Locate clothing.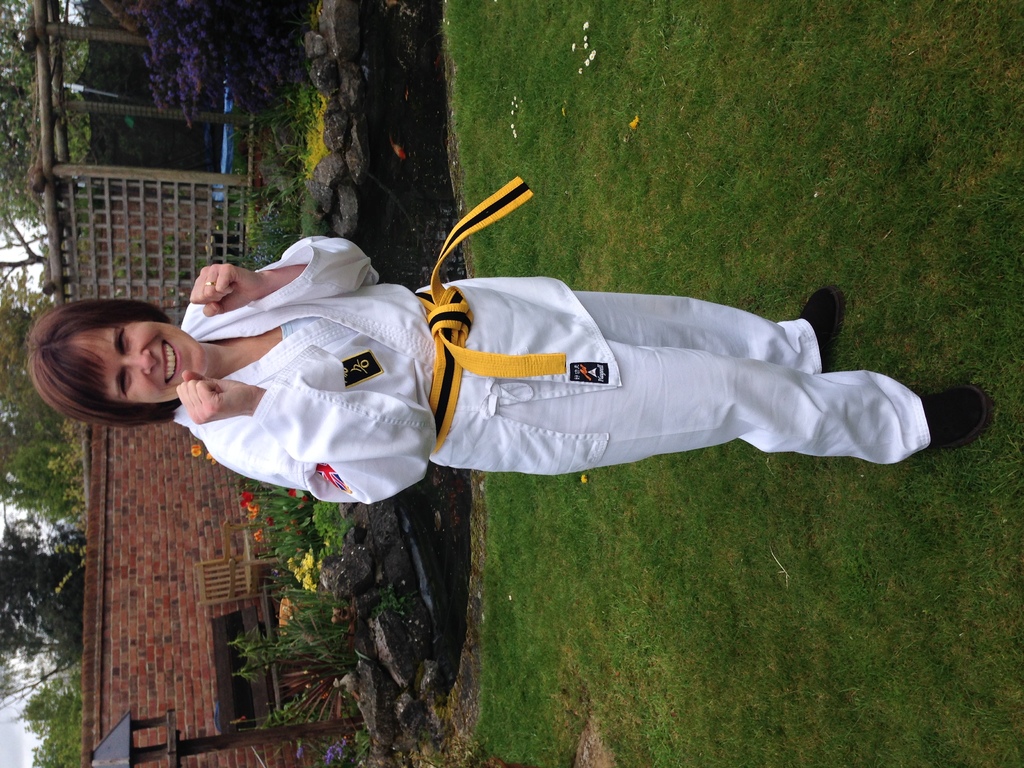
Bounding box: 386,227,927,498.
